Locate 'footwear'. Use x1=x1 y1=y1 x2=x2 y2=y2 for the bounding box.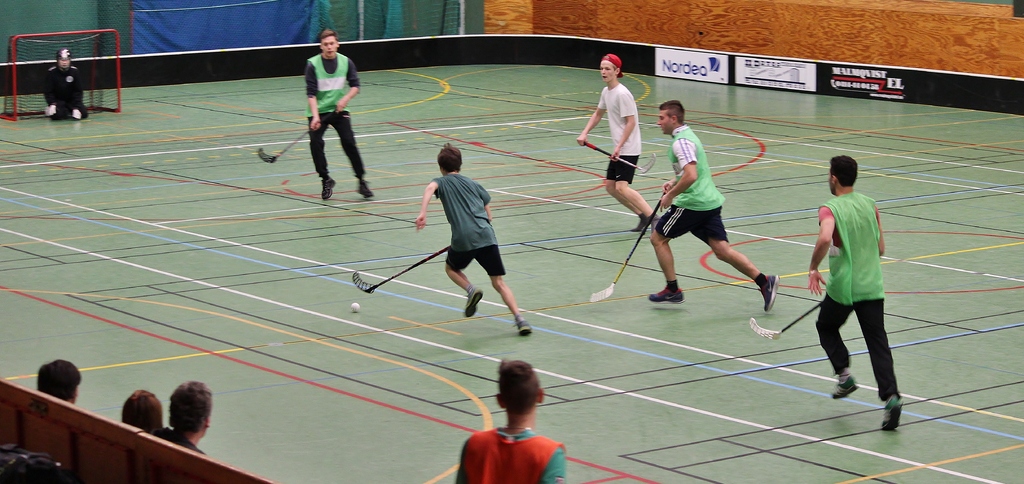
x1=359 y1=174 x2=374 y2=193.
